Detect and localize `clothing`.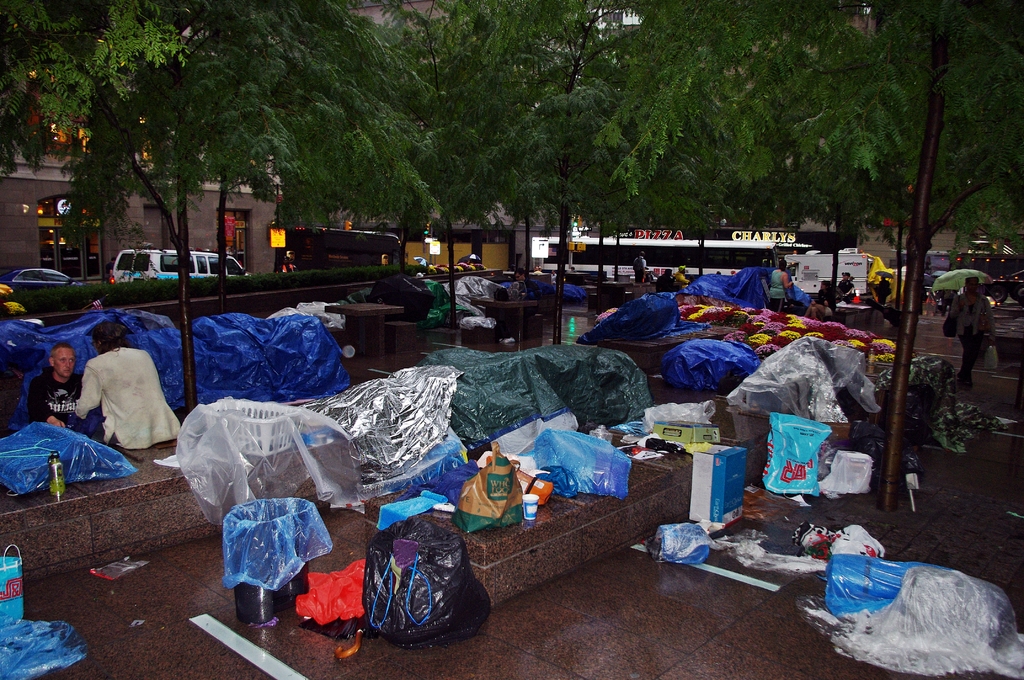
Localized at bbox(74, 343, 177, 450).
